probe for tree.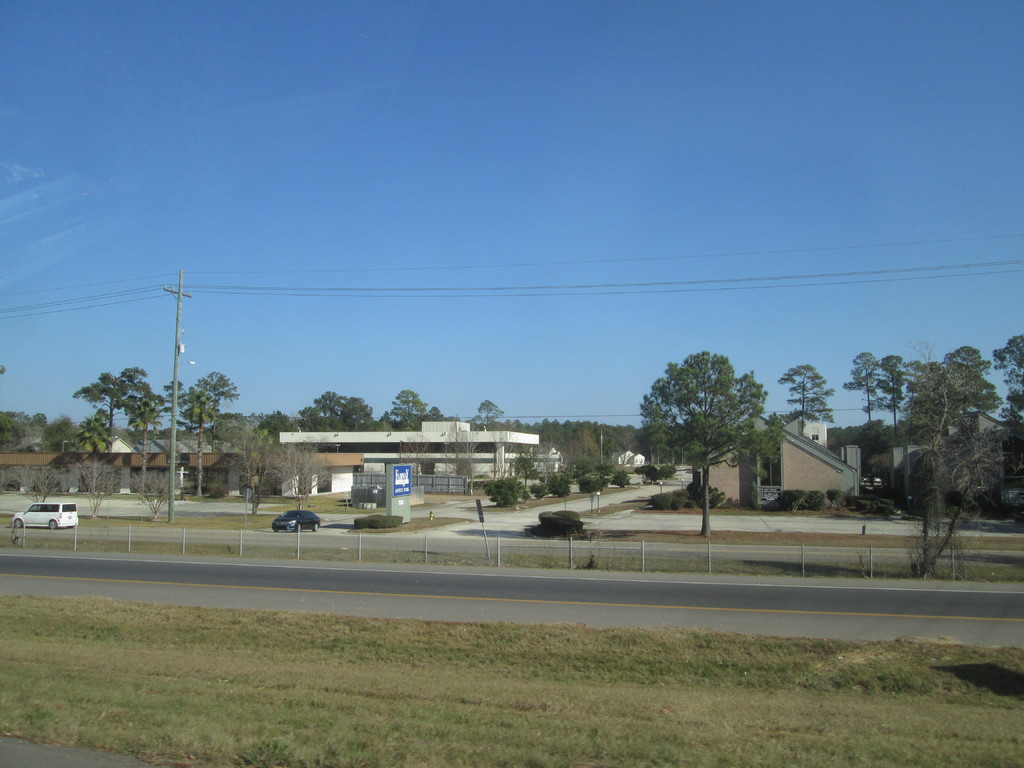
Probe result: l=899, t=366, r=990, b=454.
